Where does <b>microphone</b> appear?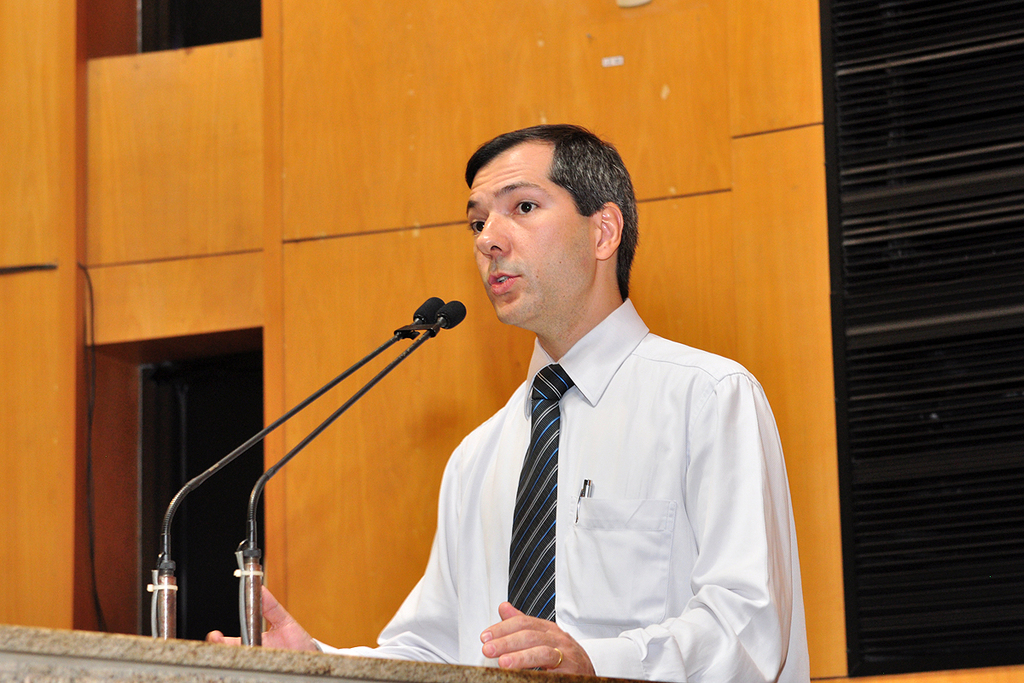
Appears at 440, 301, 465, 332.
